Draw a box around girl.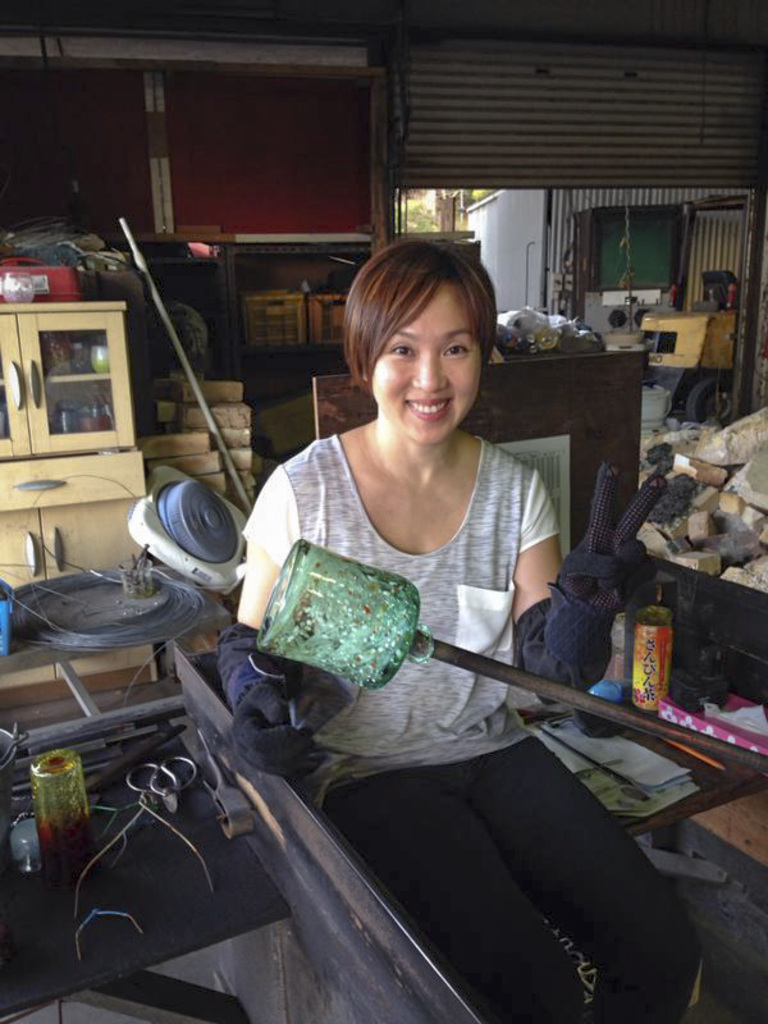
BBox(221, 236, 703, 1023).
